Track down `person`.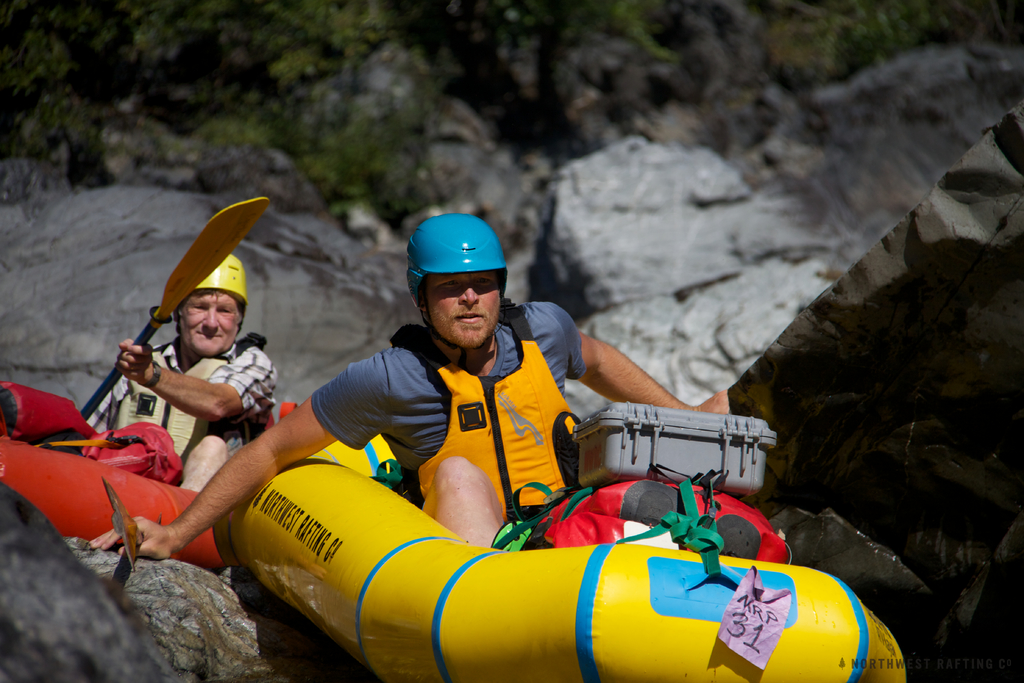
Tracked to (left=81, top=217, right=742, bottom=570).
